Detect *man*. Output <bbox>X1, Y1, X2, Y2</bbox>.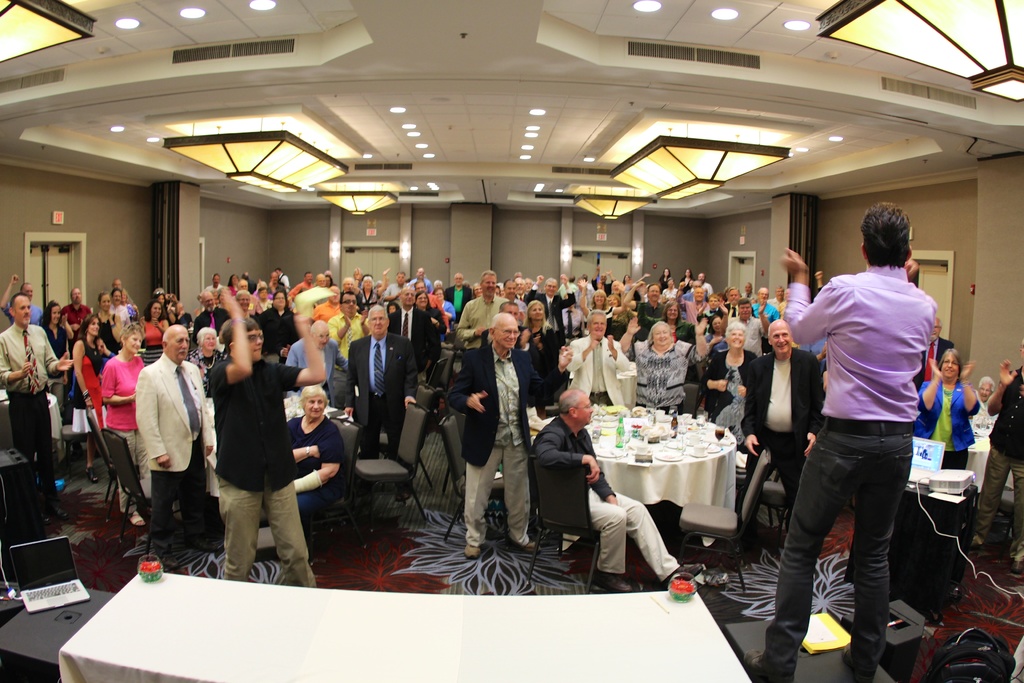
<bbox>970, 339, 1023, 575</bbox>.
